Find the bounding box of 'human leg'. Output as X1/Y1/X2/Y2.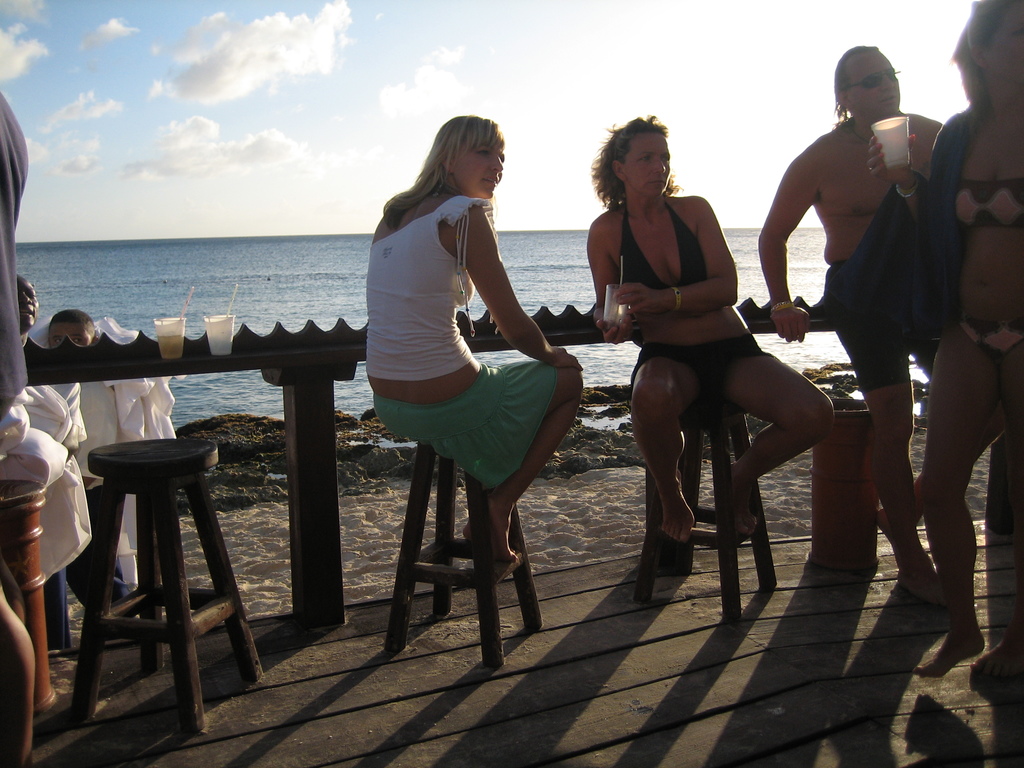
873/305/952/550.
